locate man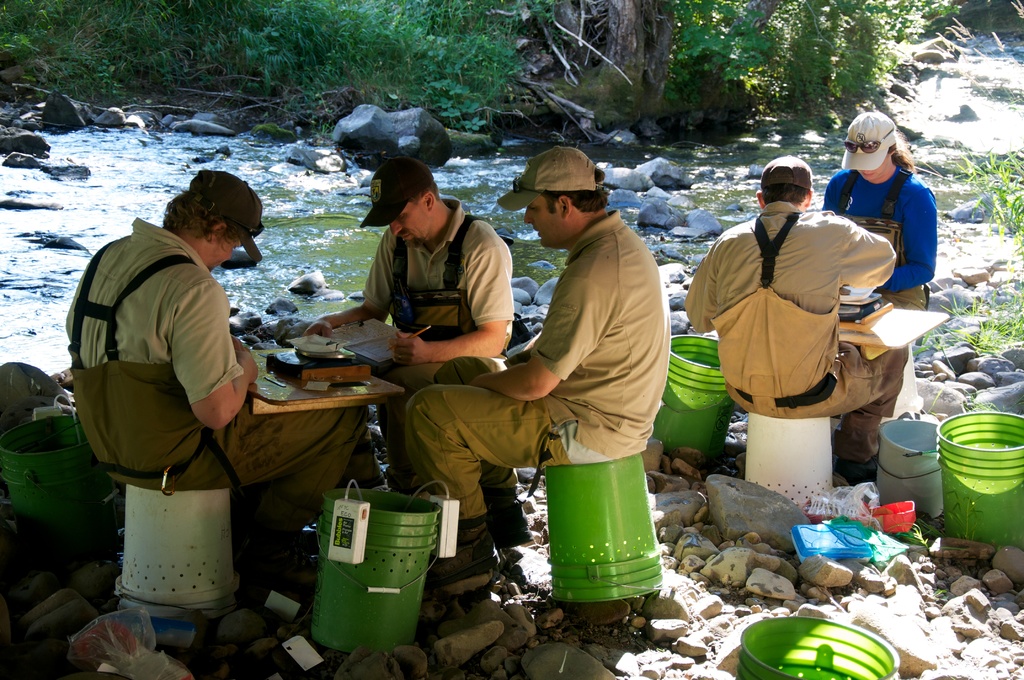
[x1=63, y1=179, x2=375, y2=515]
